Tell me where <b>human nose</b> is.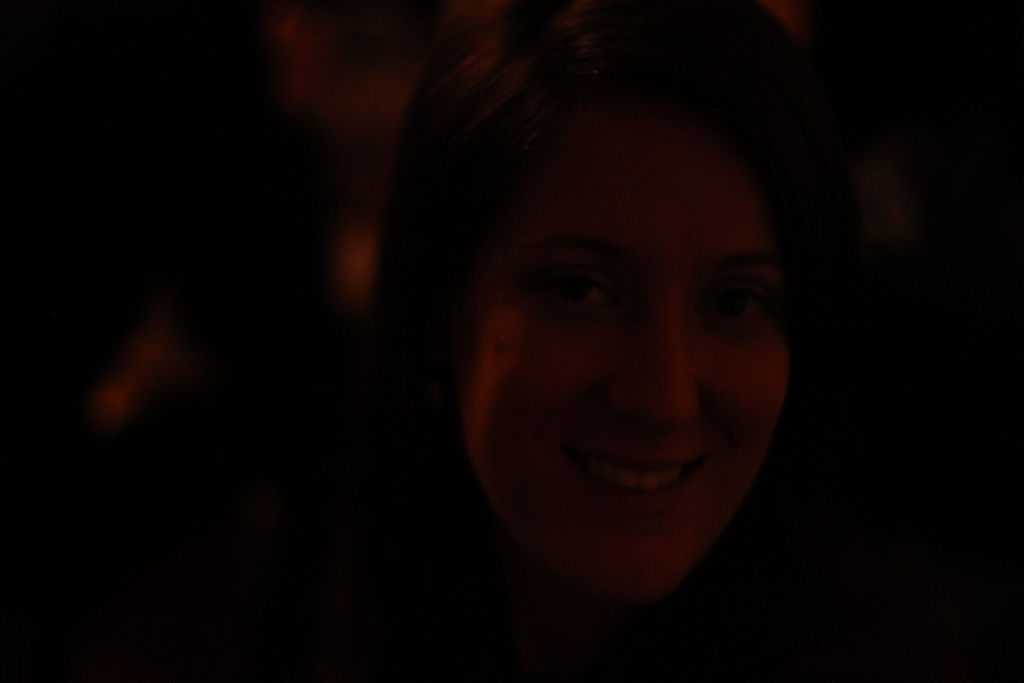
<b>human nose</b> is at pyautogui.locateOnScreen(615, 292, 703, 433).
